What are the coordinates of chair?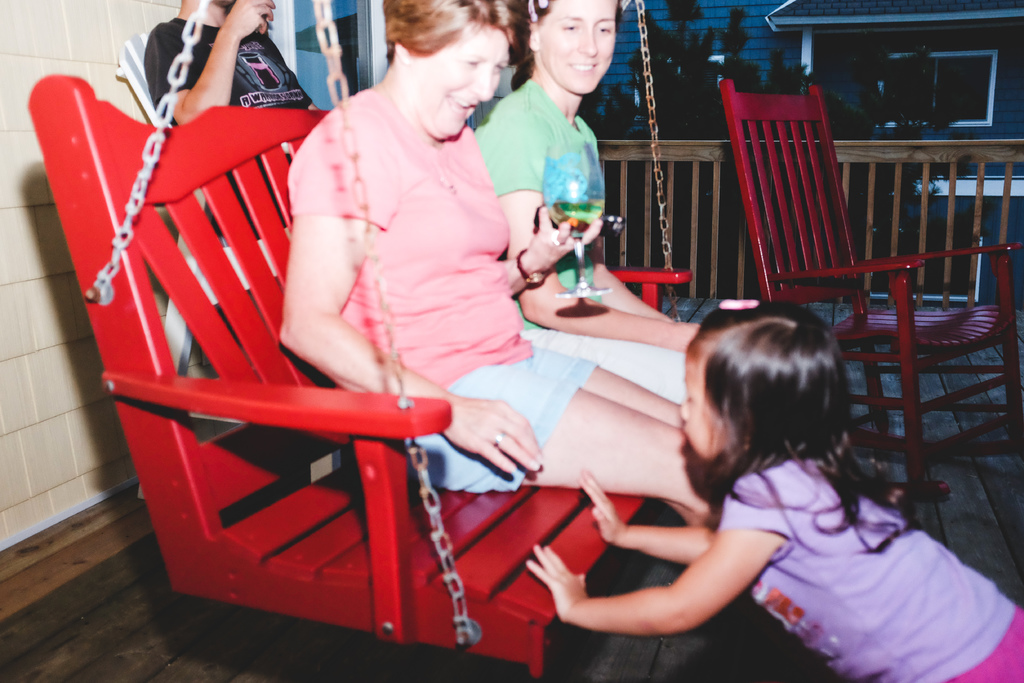
left=722, top=115, right=986, bottom=493.
